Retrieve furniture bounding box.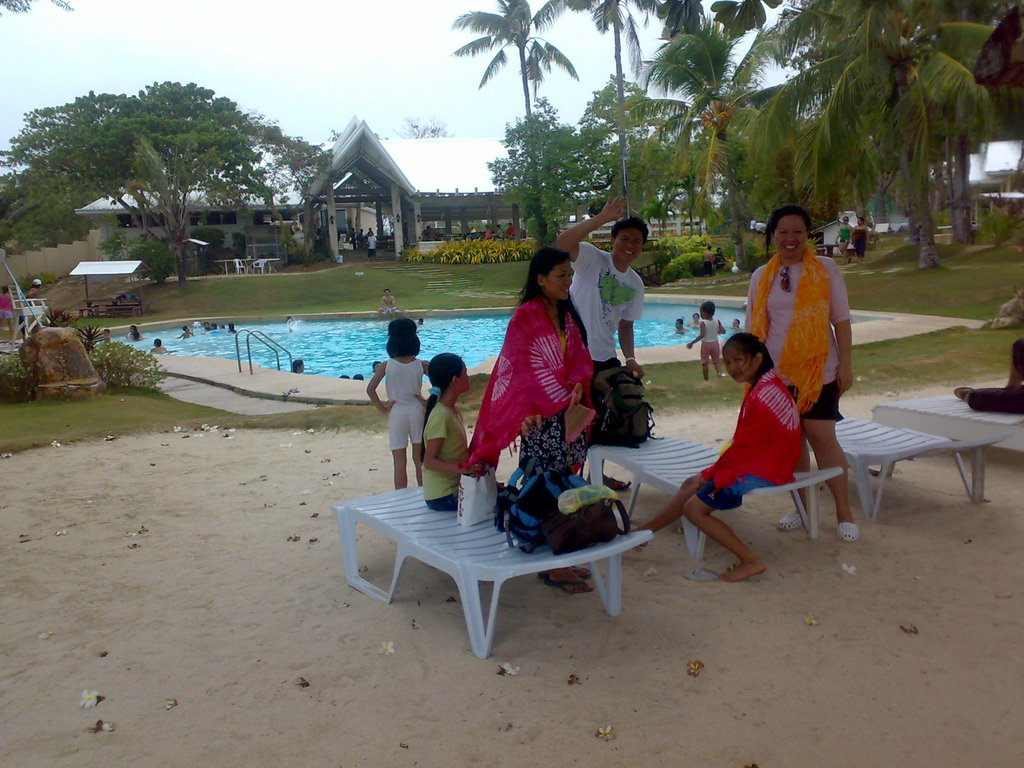
Bounding box: Rect(872, 400, 1023, 452).
